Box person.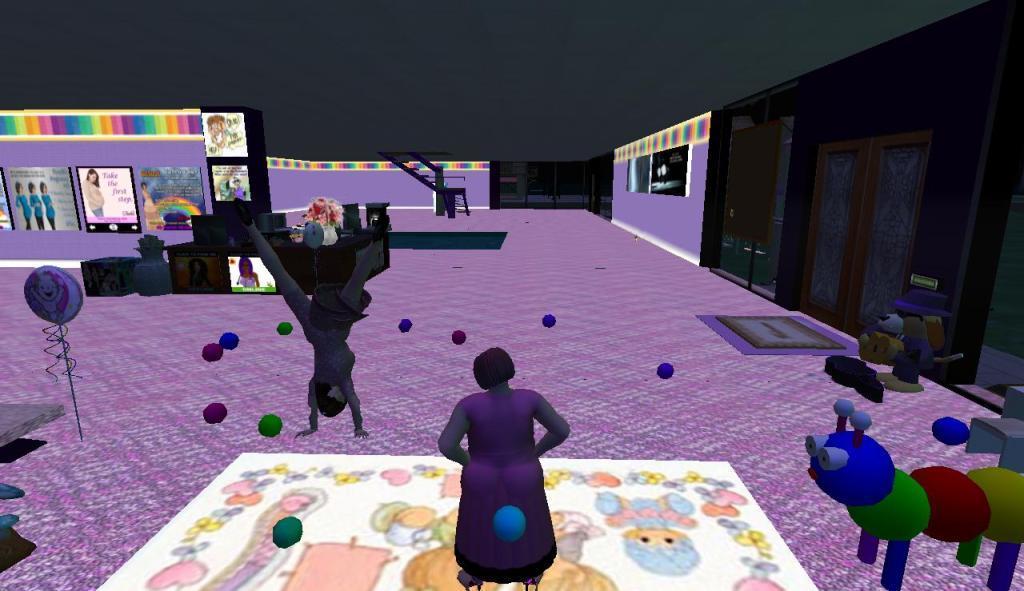
[x1=142, y1=181, x2=164, y2=230].
